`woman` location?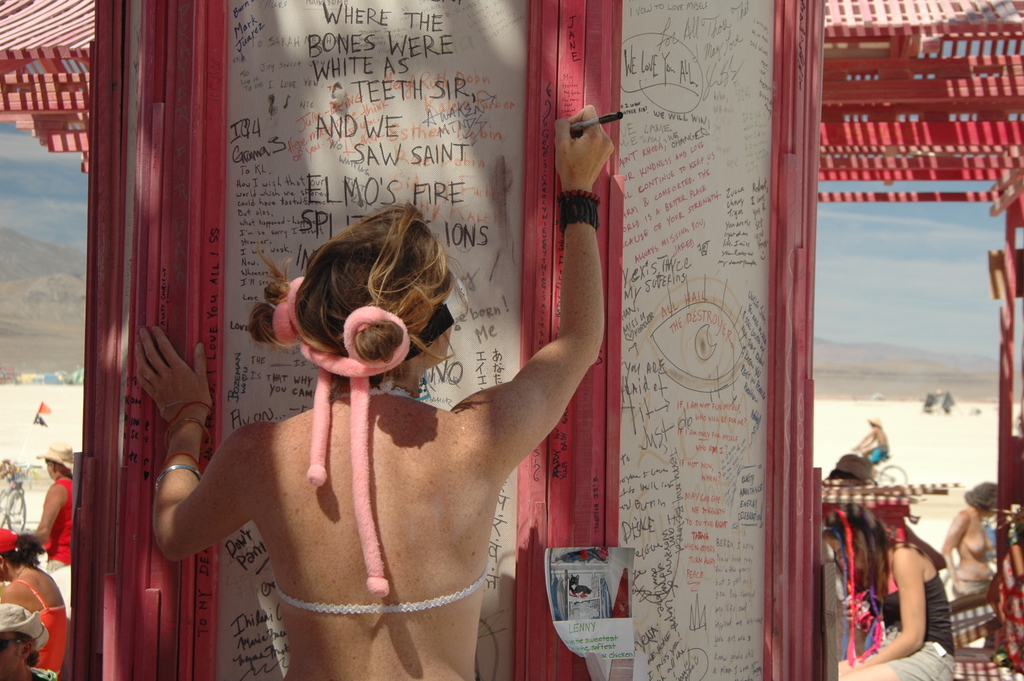
rect(160, 160, 568, 680)
